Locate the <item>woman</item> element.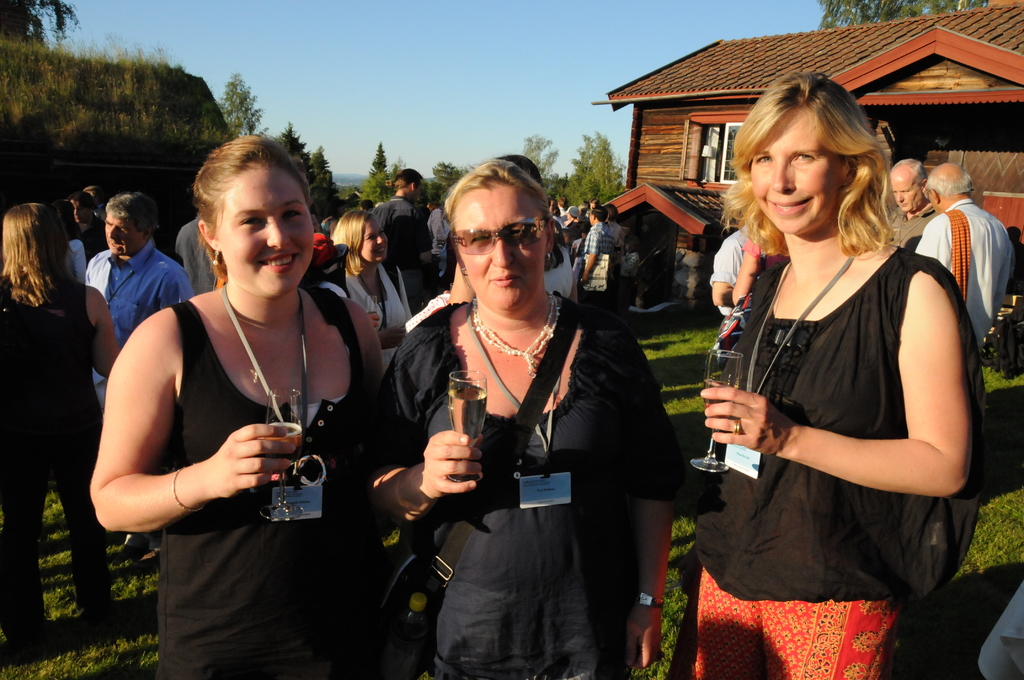
Element bbox: (589, 197, 605, 215).
